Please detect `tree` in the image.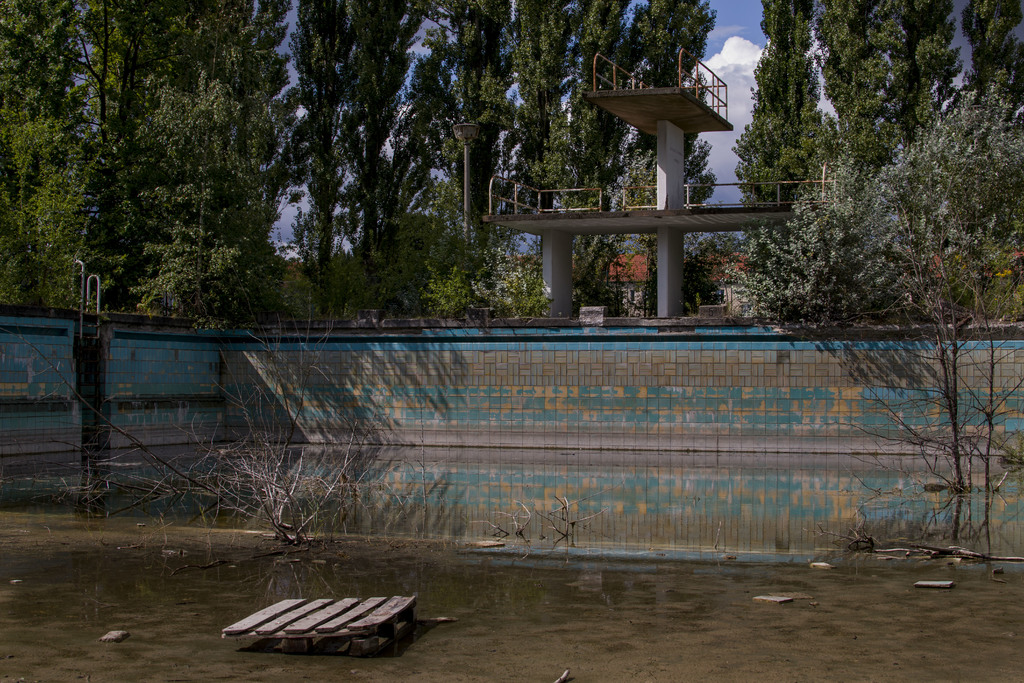
detection(817, 0, 907, 176).
